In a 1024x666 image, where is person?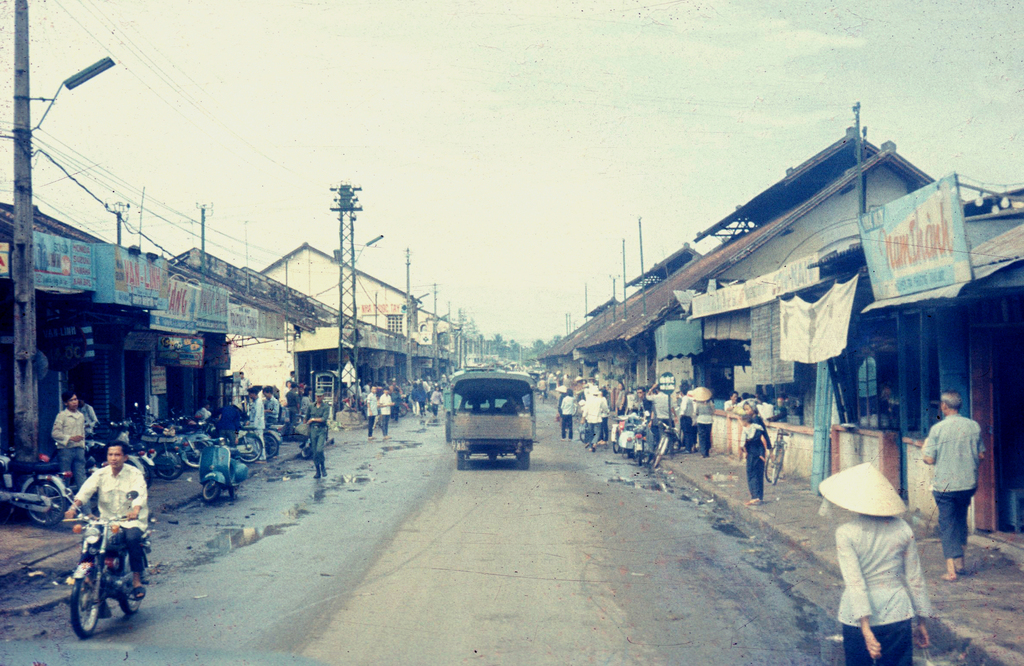
823:457:931:665.
